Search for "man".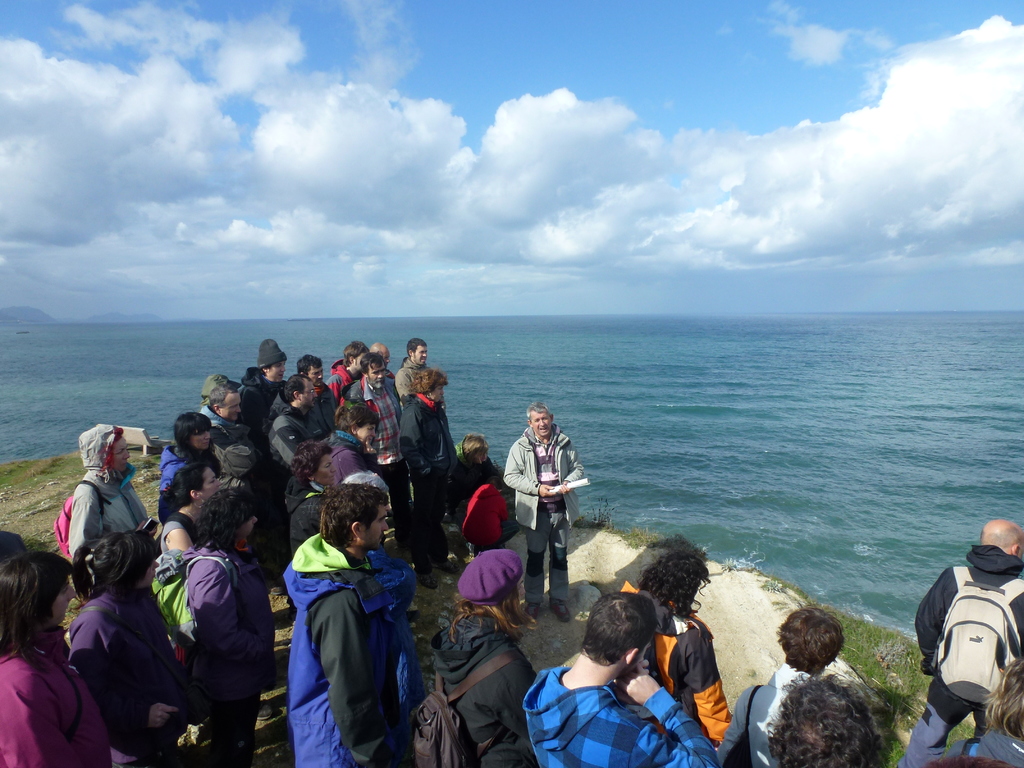
Found at <bbox>200, 383, 290, 595</bbox>.
